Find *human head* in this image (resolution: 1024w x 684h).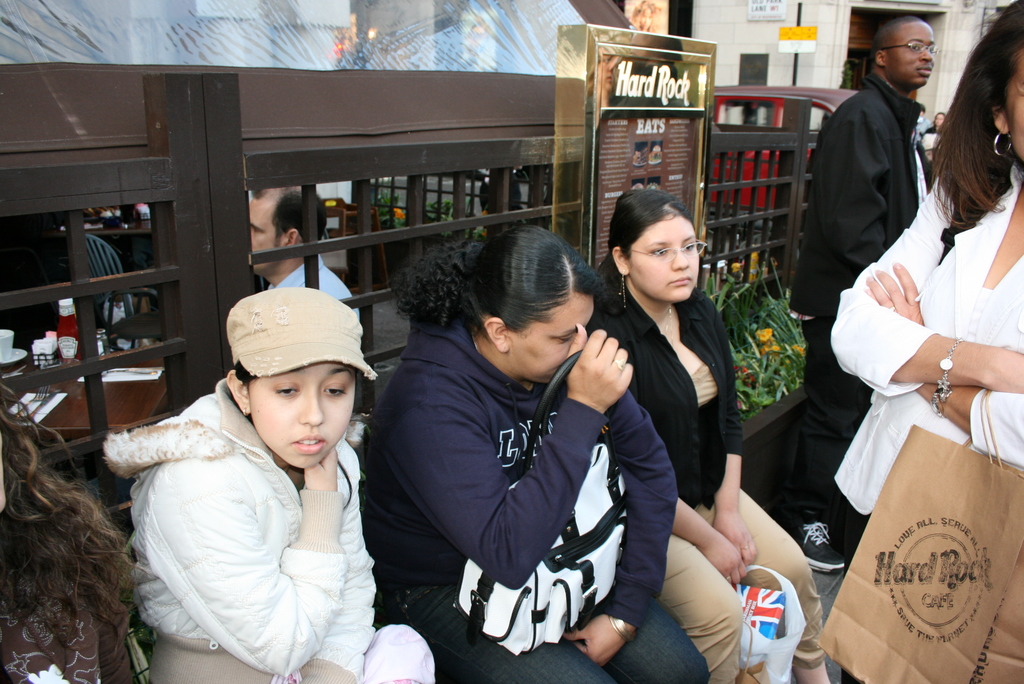
bbox(598, 193, 699, 300).
